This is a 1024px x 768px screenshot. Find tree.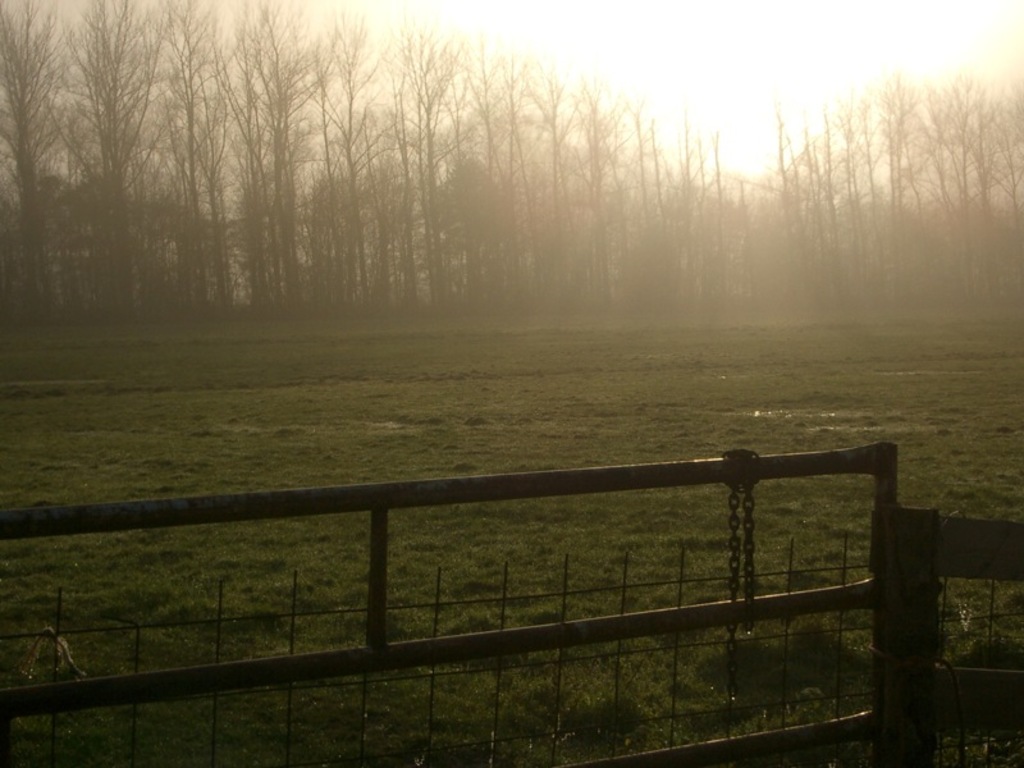
Bounding box: box=[184, 15, 253, 319].
